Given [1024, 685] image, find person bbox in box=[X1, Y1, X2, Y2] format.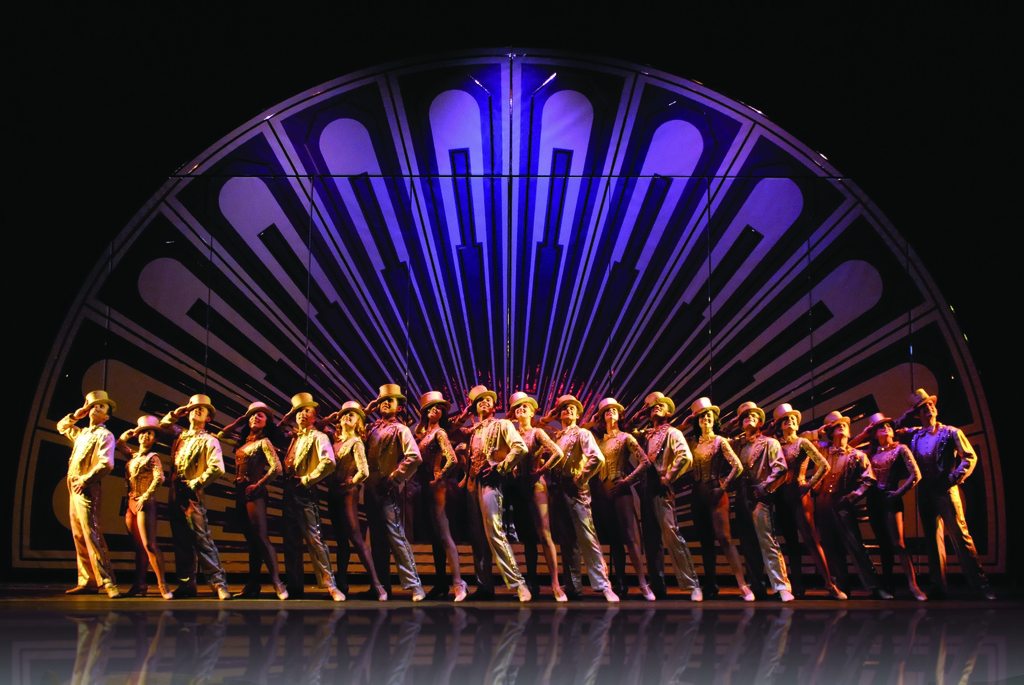
box=[50, 383, 126, 598].
